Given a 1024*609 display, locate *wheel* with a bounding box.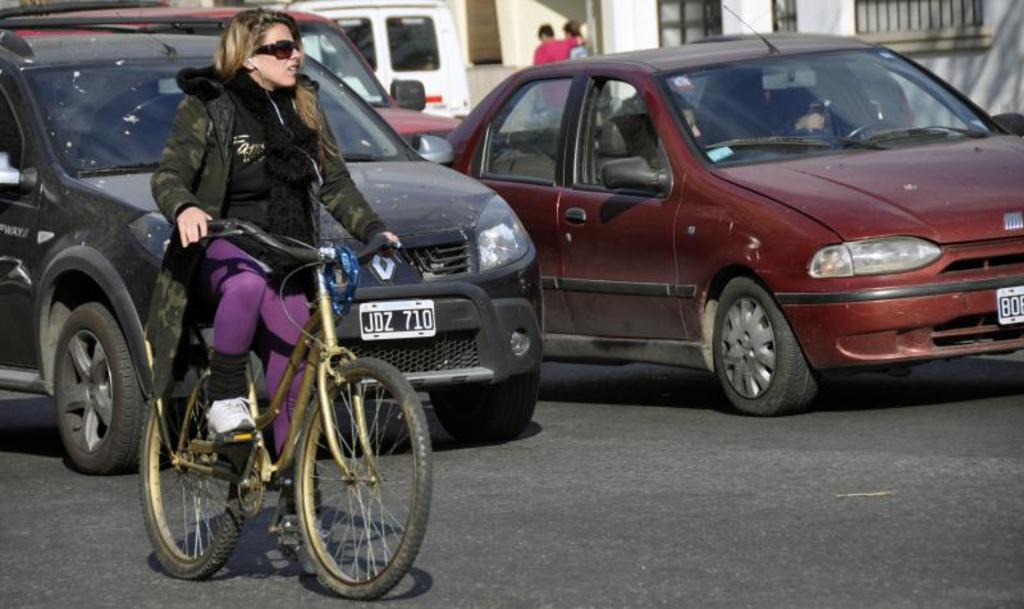
Located: bbox(143, 348, 248, 572).
